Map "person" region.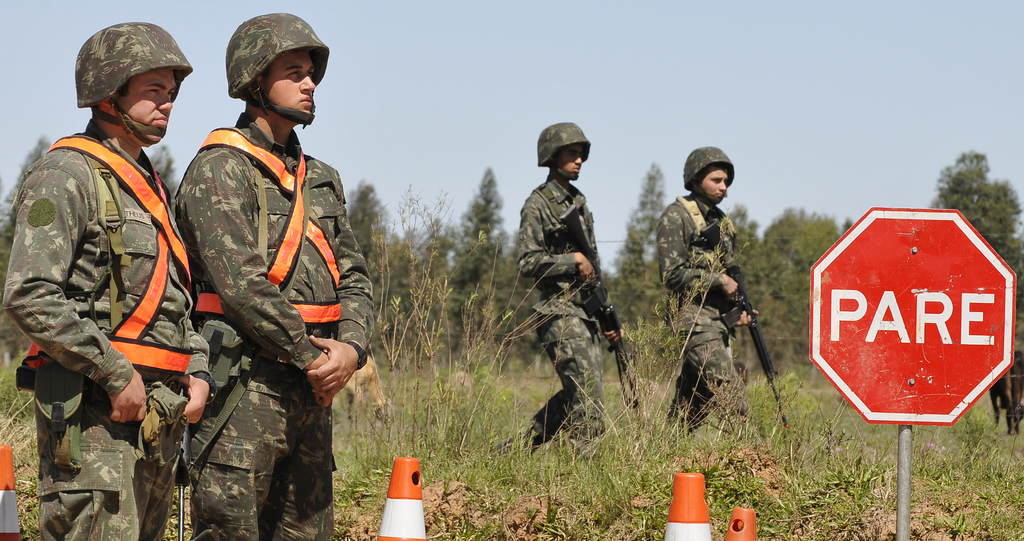
Mapped to box=[655, 146, 767, 459].
